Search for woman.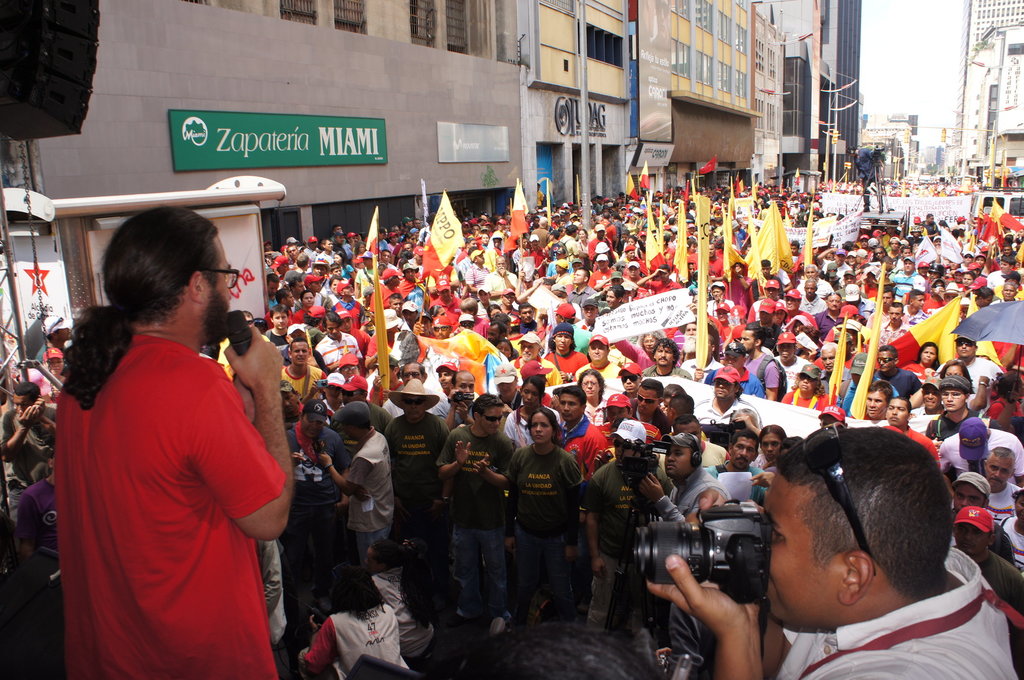
Found at crop(500, 407, 579, 606).
